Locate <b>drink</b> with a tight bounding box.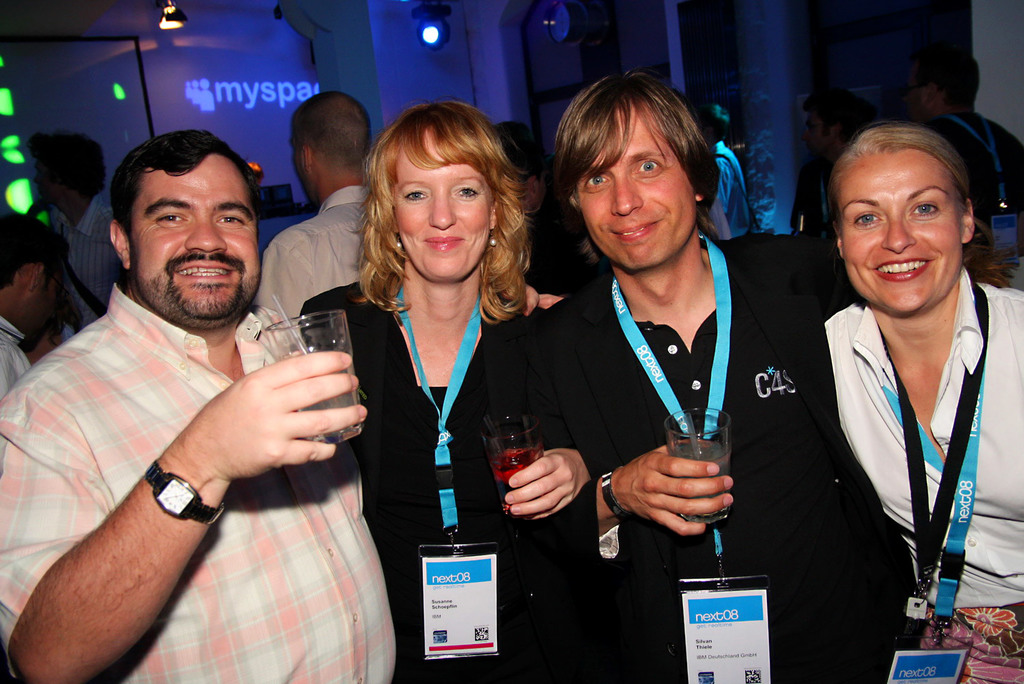
[left=667, top=440, right=725, bottom=510].
